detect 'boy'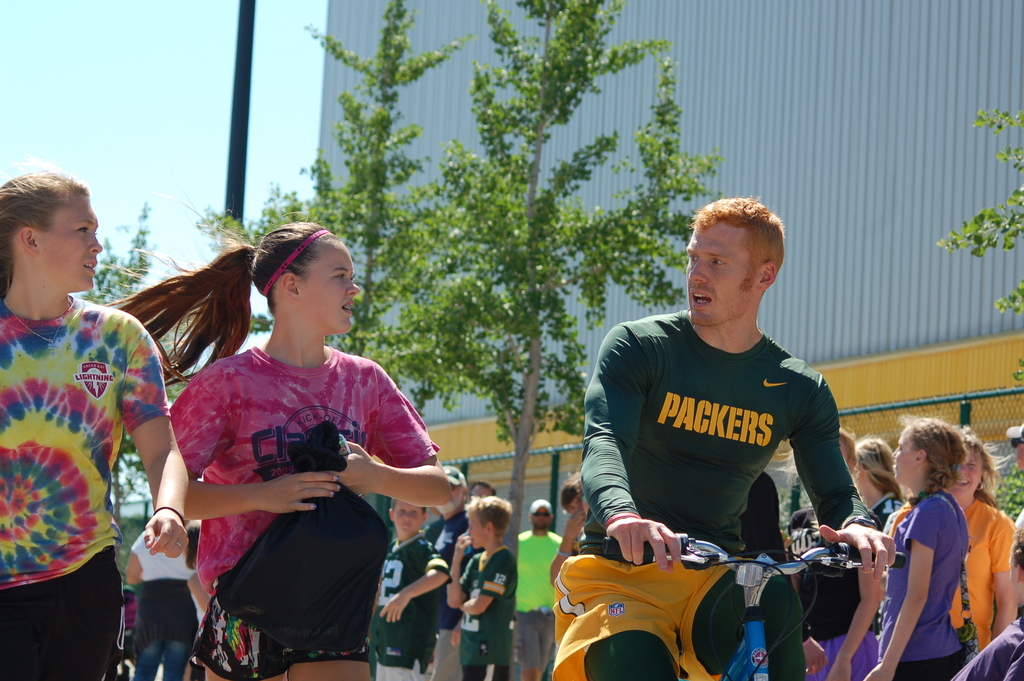
<bbox>438, 491, 525, 680</bbox>
